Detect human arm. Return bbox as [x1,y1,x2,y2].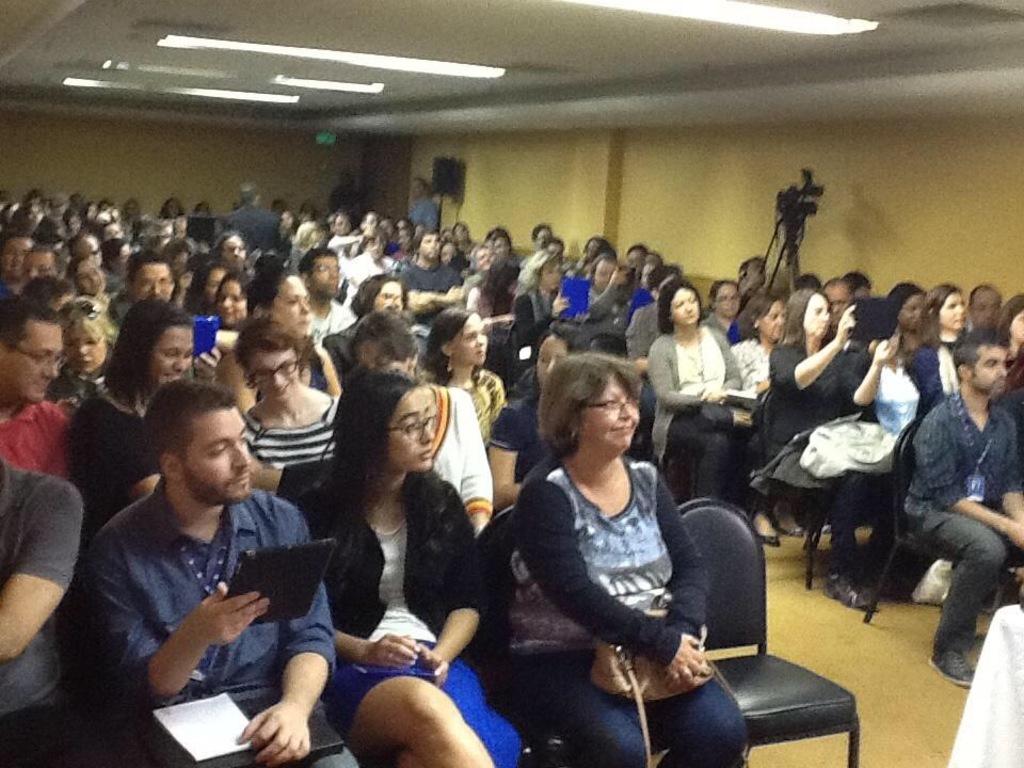
[235,492,341,767].
